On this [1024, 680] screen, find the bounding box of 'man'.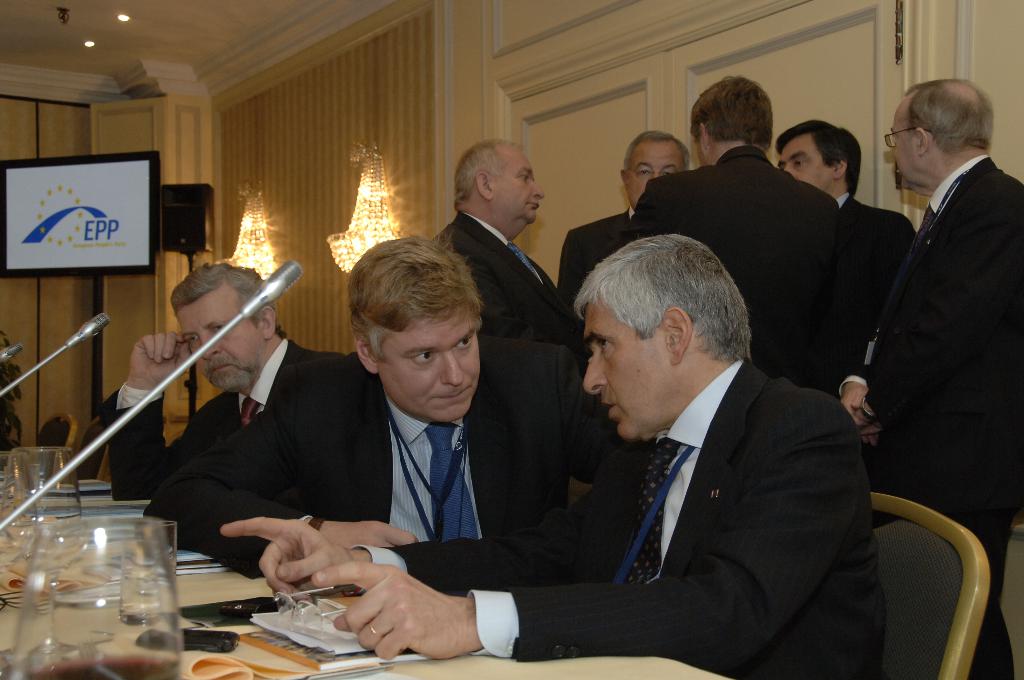
Bounding box: l=140, t=236, r=650, b=547.
